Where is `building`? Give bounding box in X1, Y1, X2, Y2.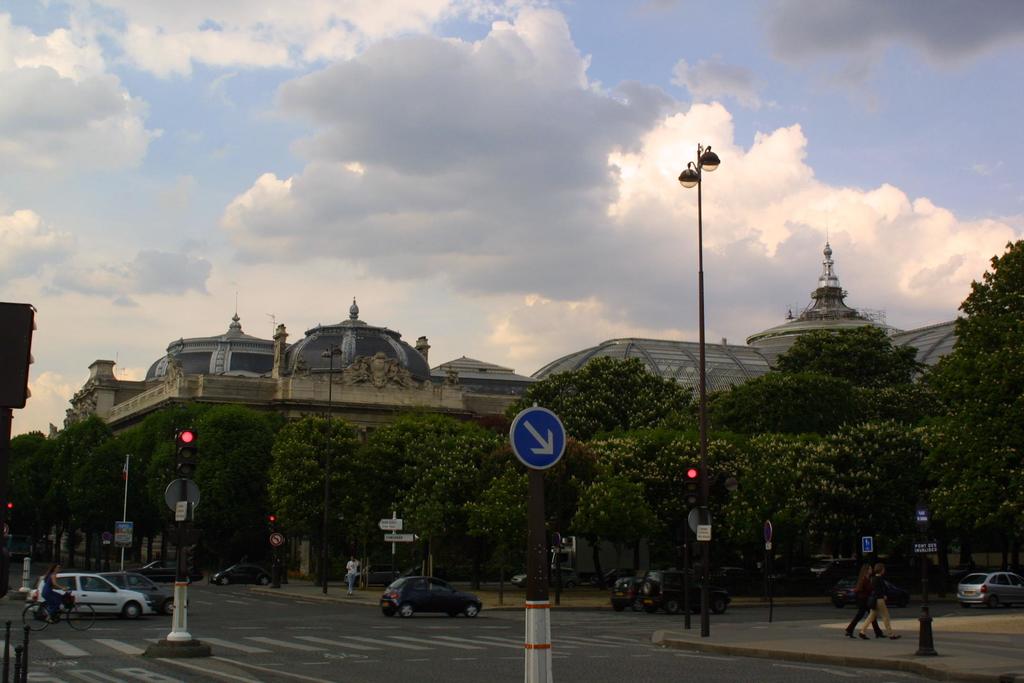
58, 238, 959, 586.
